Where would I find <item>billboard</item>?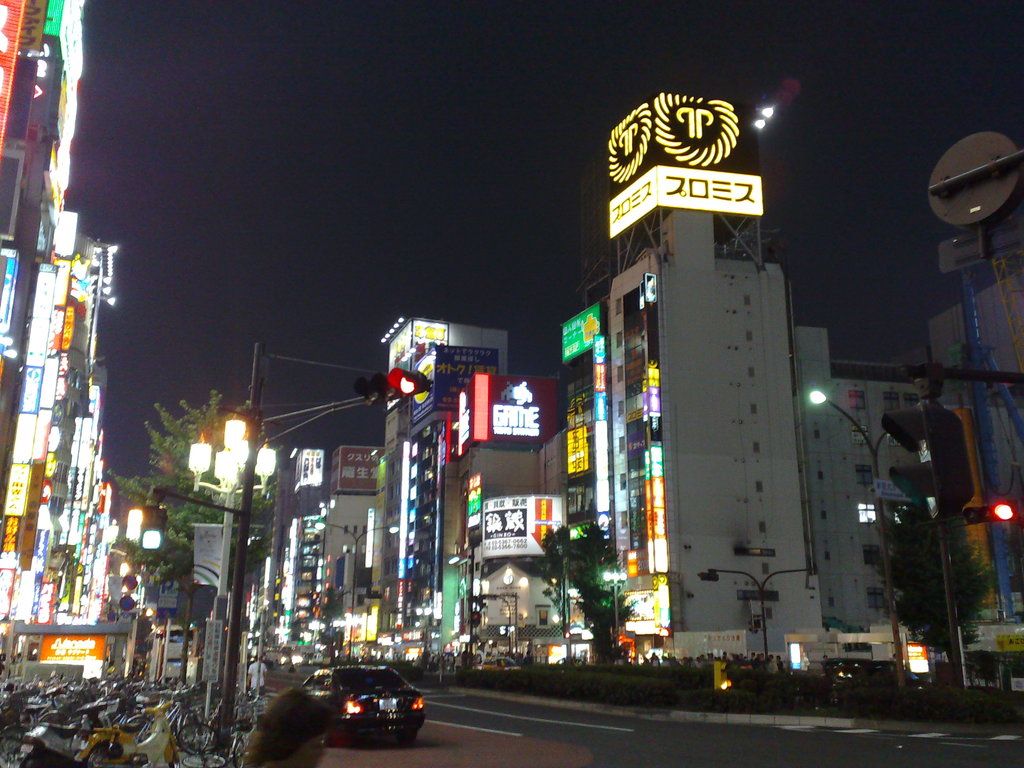
At detection(333, 446, 384, 499).
